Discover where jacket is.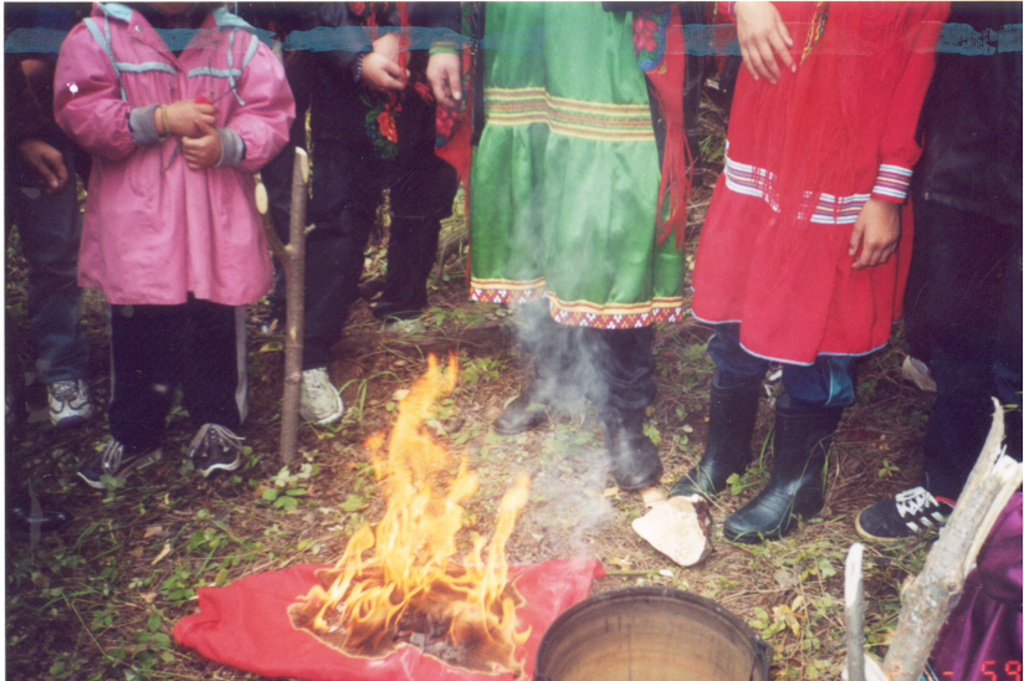
Discovered at box(31, 22, 299, 328).
